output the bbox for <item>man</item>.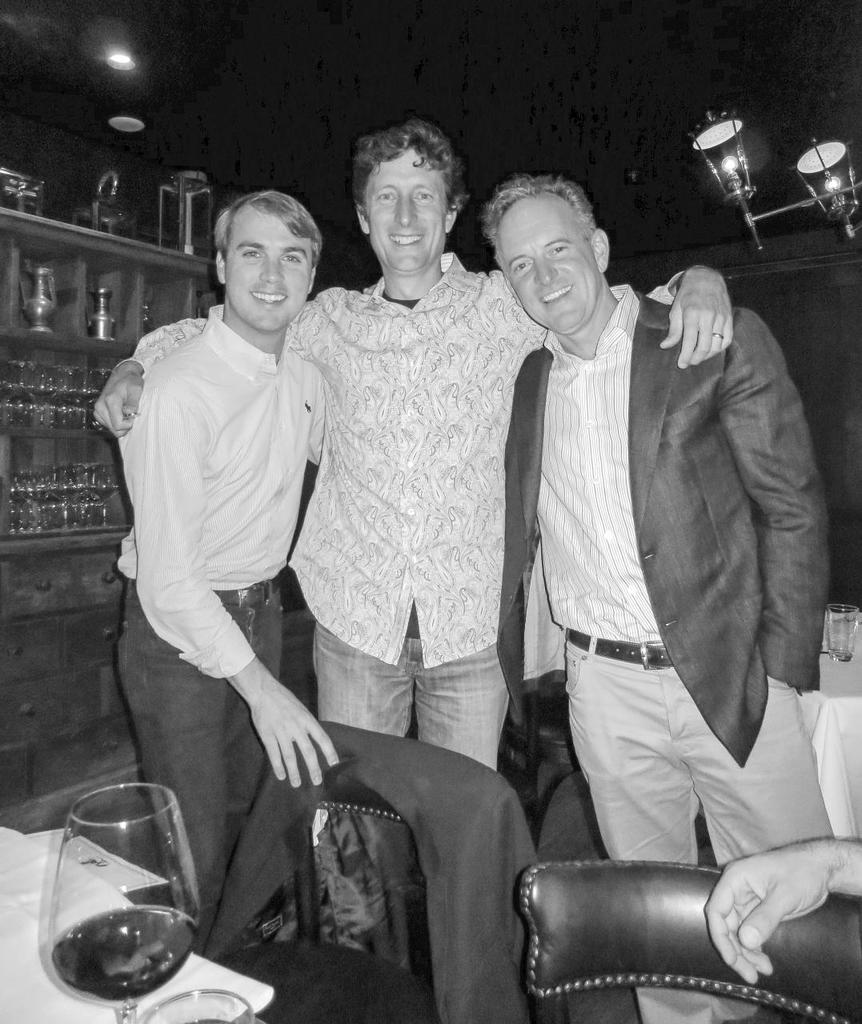
box(115, 194, 336, 969).
